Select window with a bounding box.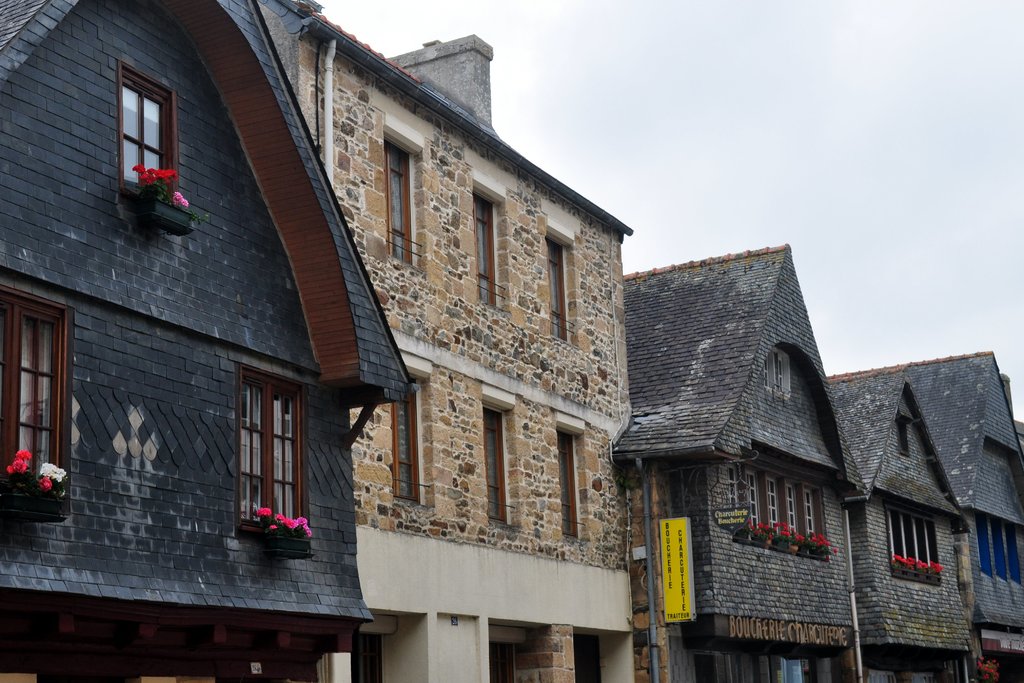
box=[390, 383, 420, 508].
